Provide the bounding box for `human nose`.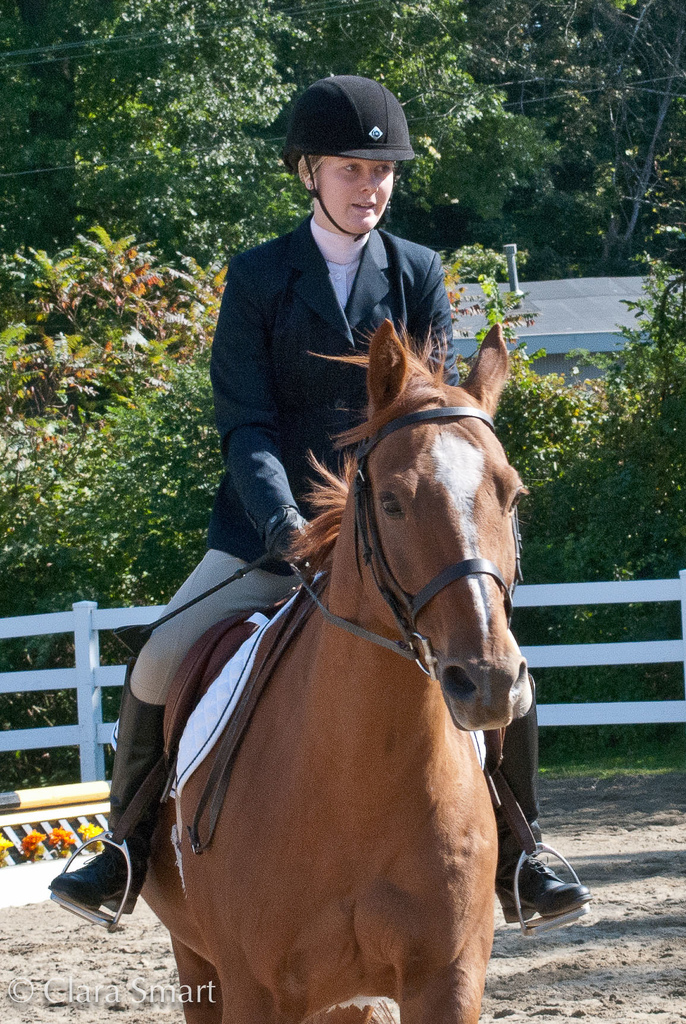
(x1=358, y1=168, x2=377, y2=195).
